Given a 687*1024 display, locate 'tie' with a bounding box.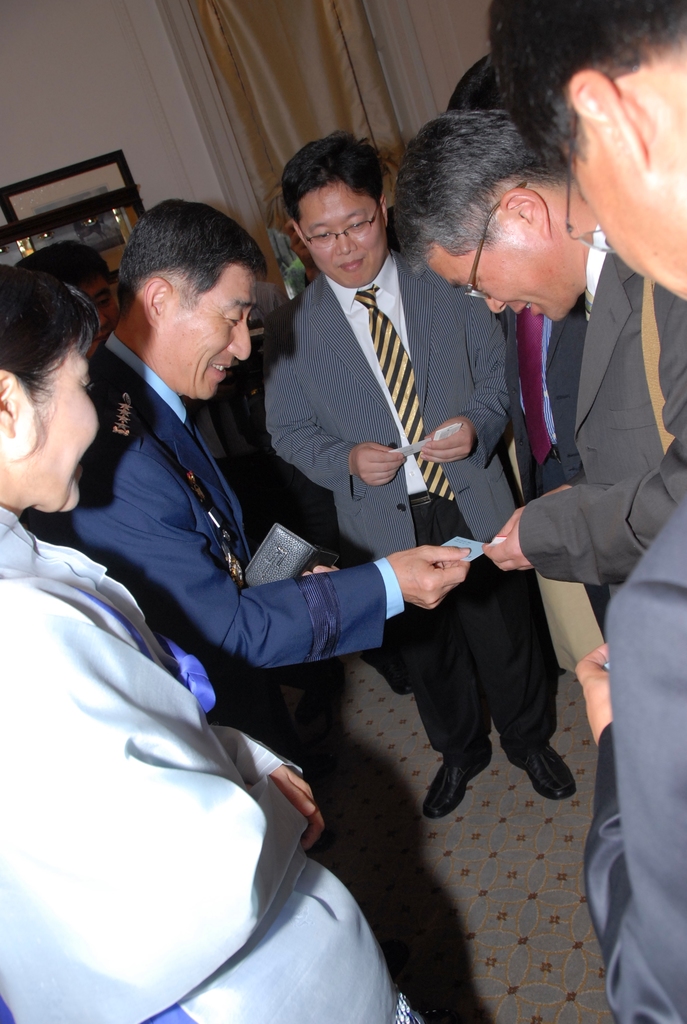
Located: pyautogui.locateOnScreen(349, 283, 466, 507).
